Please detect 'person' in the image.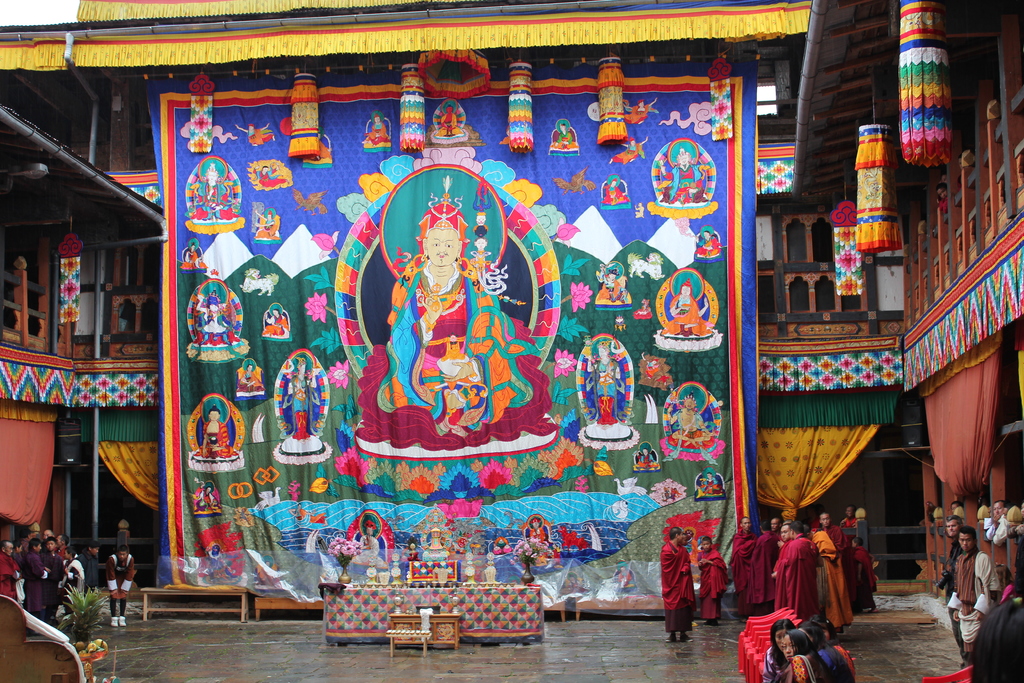
<bbox>934, 509, 963, 673</bbox>.
